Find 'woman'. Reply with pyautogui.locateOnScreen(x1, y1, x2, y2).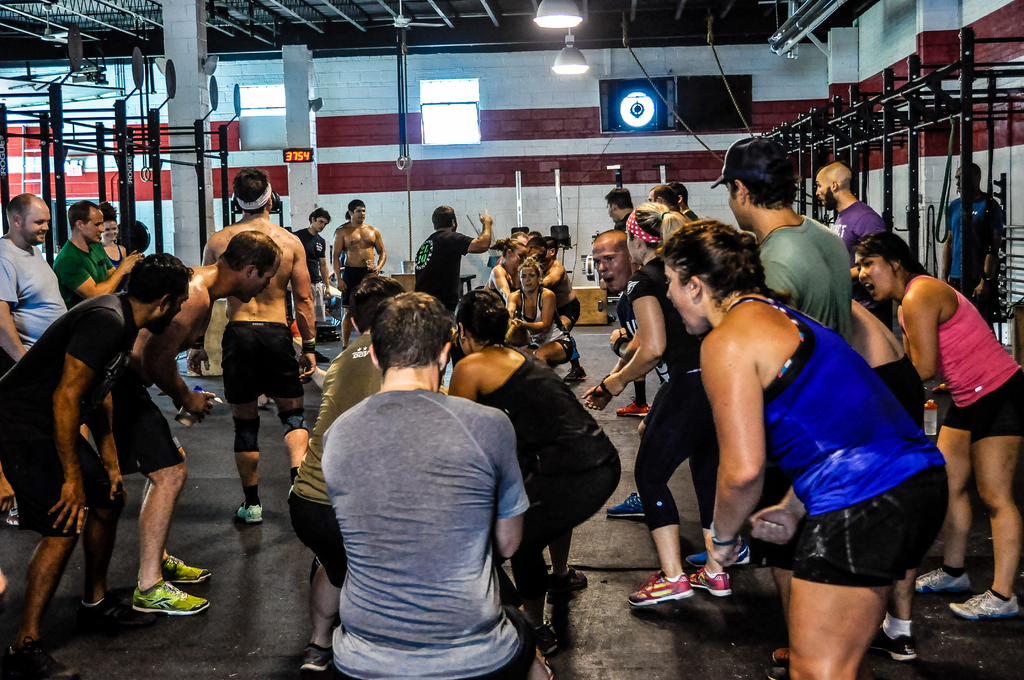
pyautogui.locateOnScreen(99, 198, 130, 279).
